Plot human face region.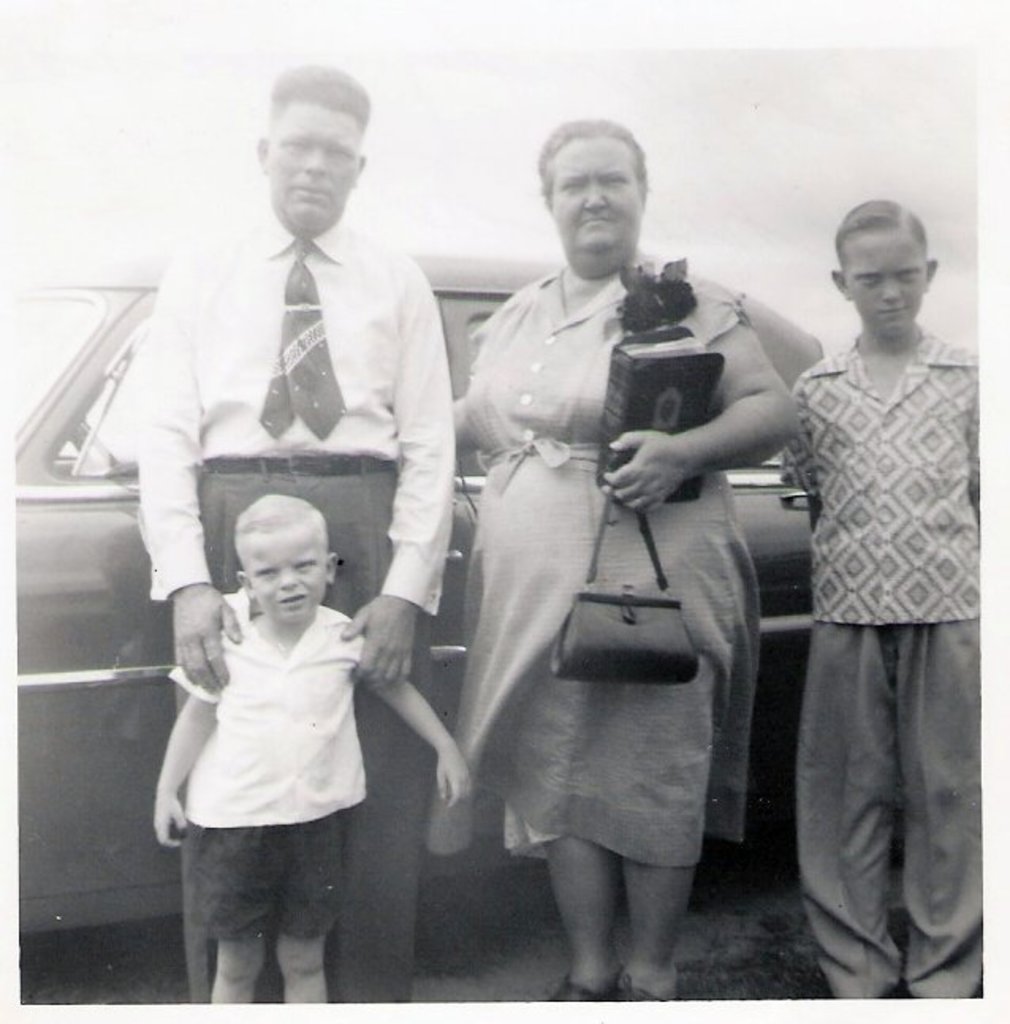
Plotted at x1=841 y1=223 x2=921 y2=340.
